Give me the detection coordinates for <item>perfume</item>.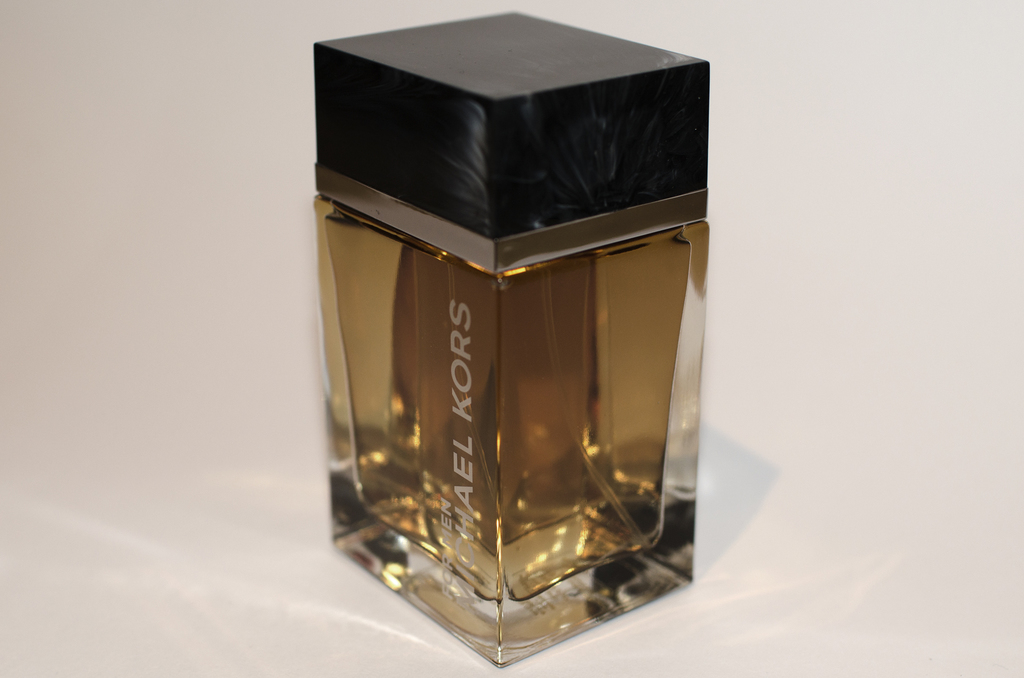
select_region(314, 13, 707, 663).
